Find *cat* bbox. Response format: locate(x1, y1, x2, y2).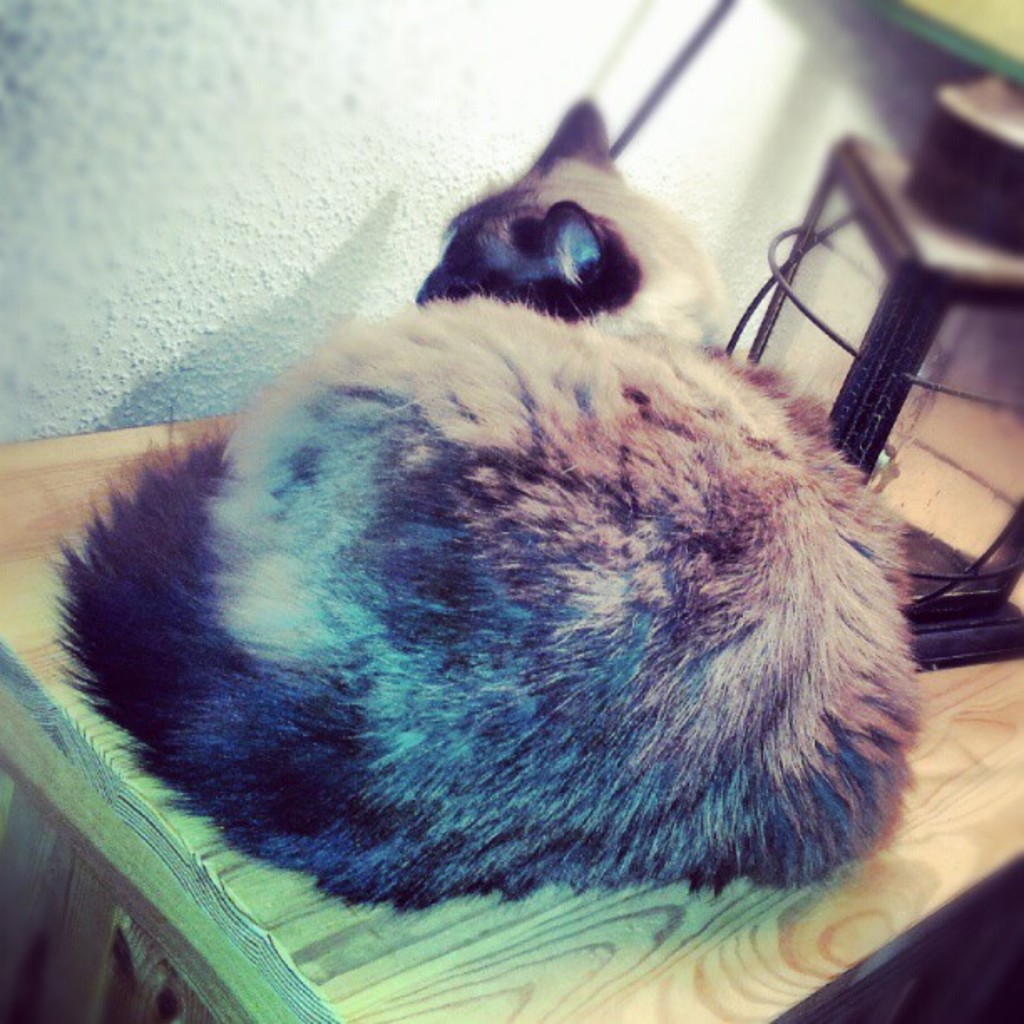
locate(38, 95, 940, 955).
